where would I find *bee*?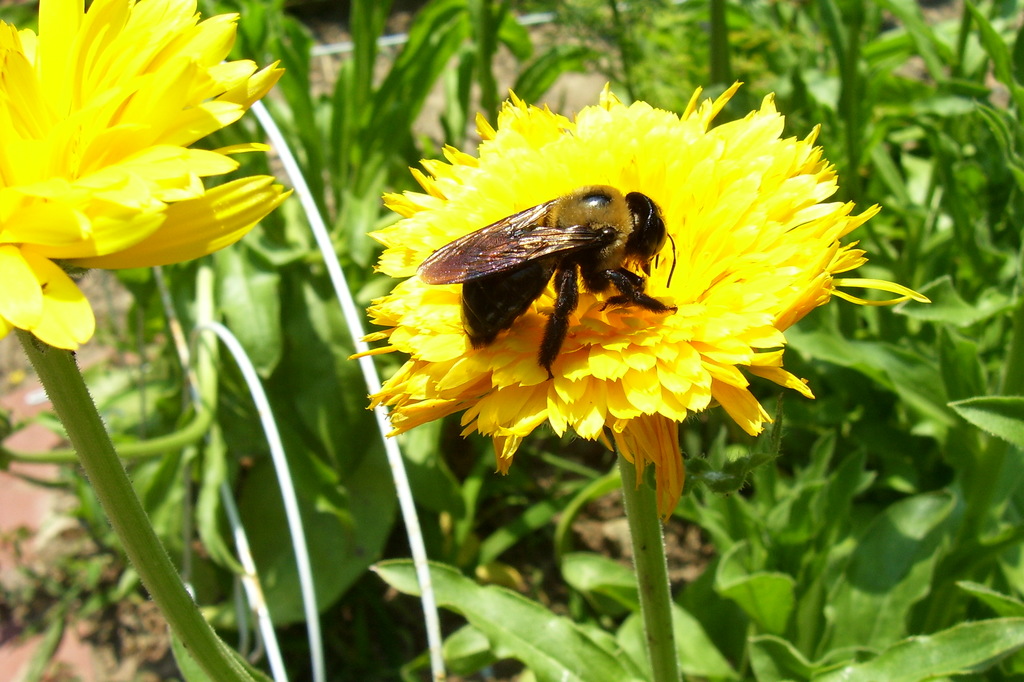
At [x1=409, y1=157, x2=699, y2=366].
